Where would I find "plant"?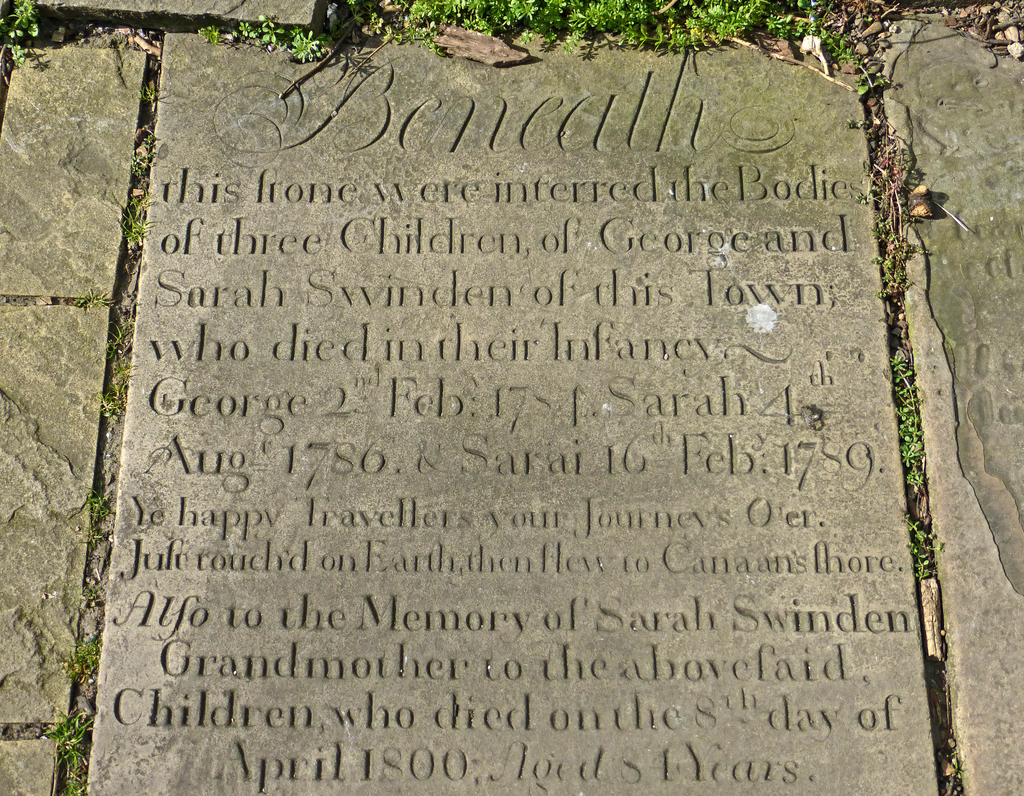
At (858, 190, 902, 210).
